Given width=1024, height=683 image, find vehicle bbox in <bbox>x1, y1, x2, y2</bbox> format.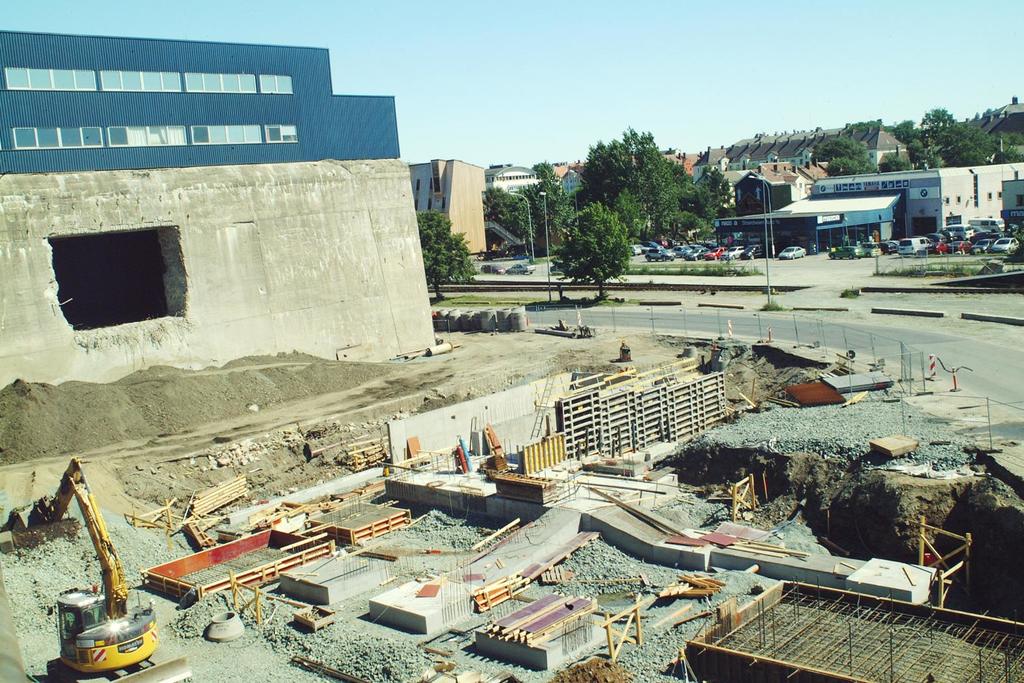
<bbox>896, 238, 934, 251</bbox>.
